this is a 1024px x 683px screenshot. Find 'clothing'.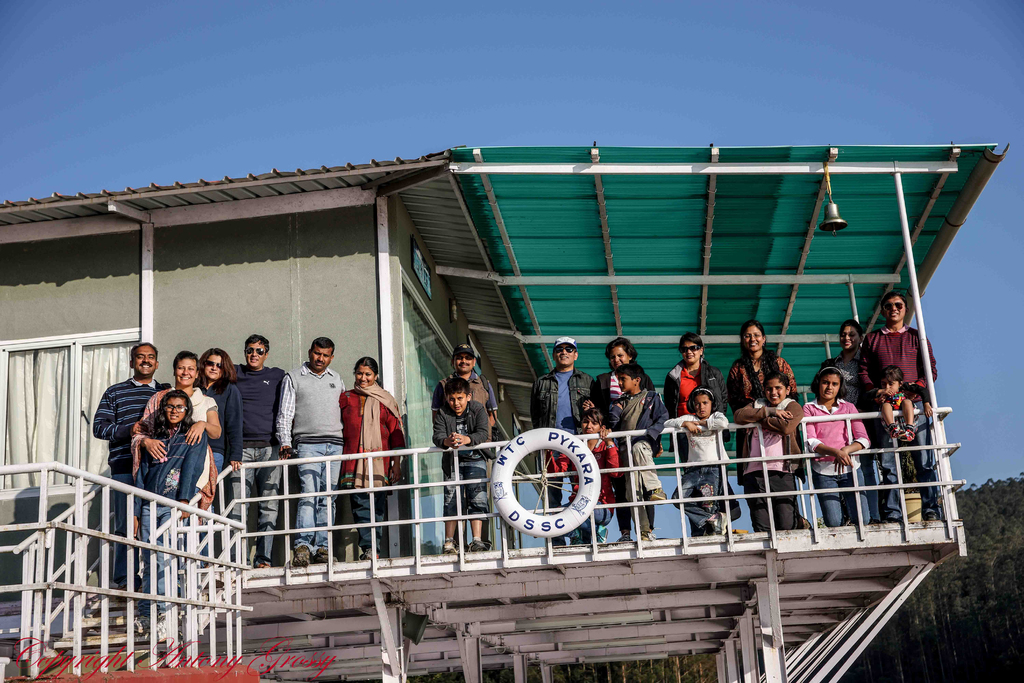
Bounding box: region(666, 410, 729, 531).
